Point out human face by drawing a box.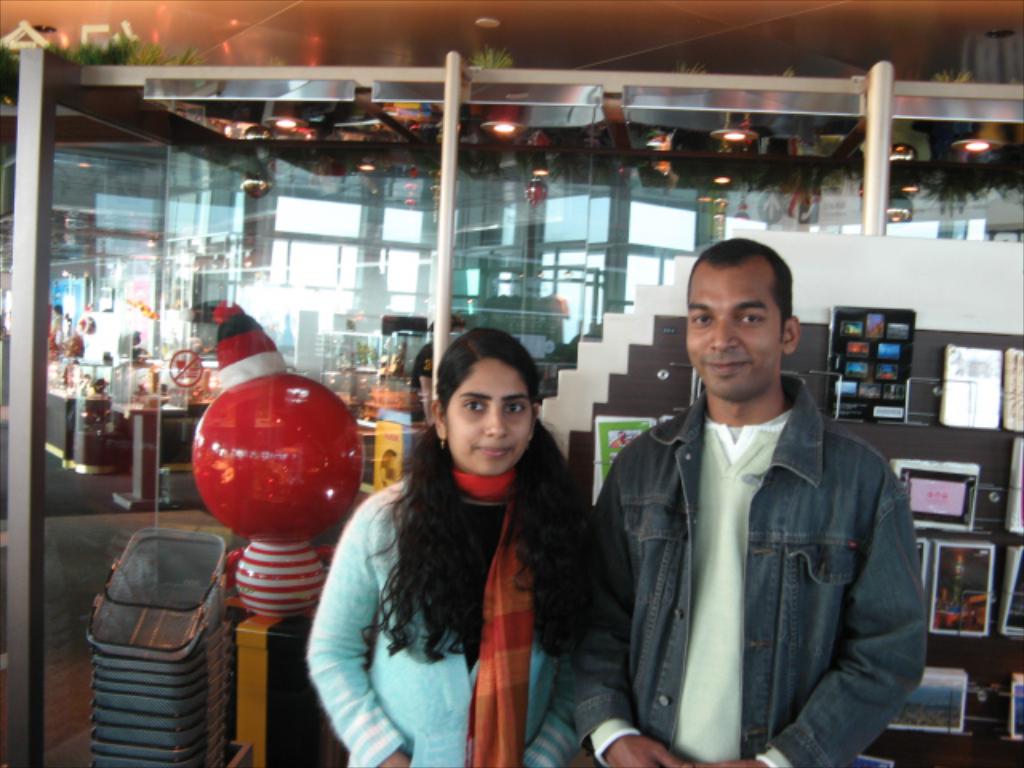
[left=448, top=355, right=533, bottom=477].
